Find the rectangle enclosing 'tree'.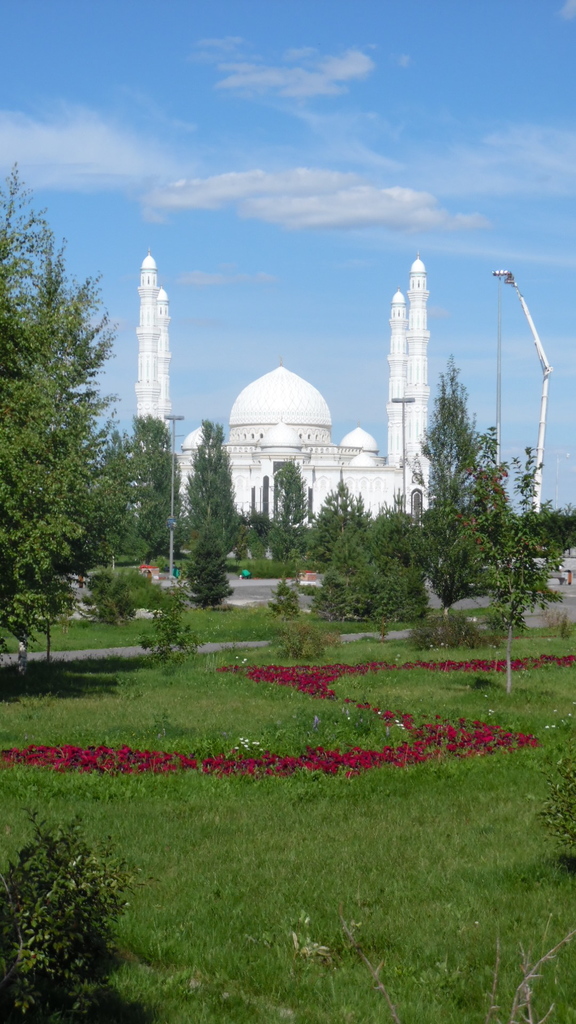
x1=406 y1=374 x2=506 y2=615.
